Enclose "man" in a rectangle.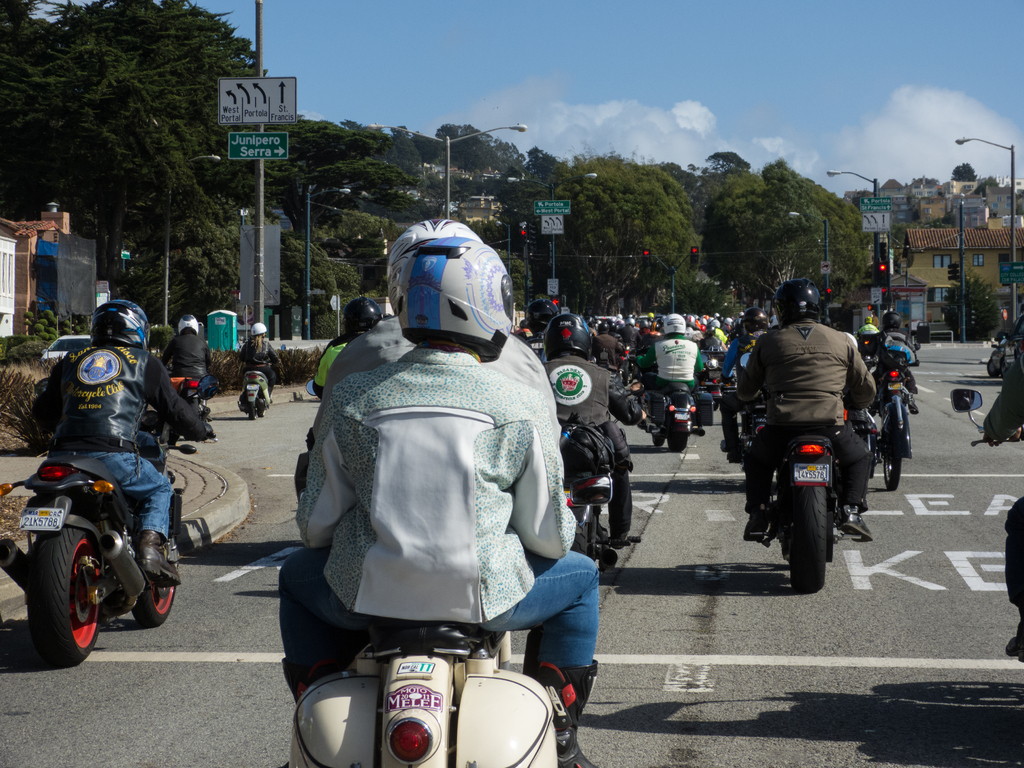
(left=865, top=309, right=922, bottom=433).
